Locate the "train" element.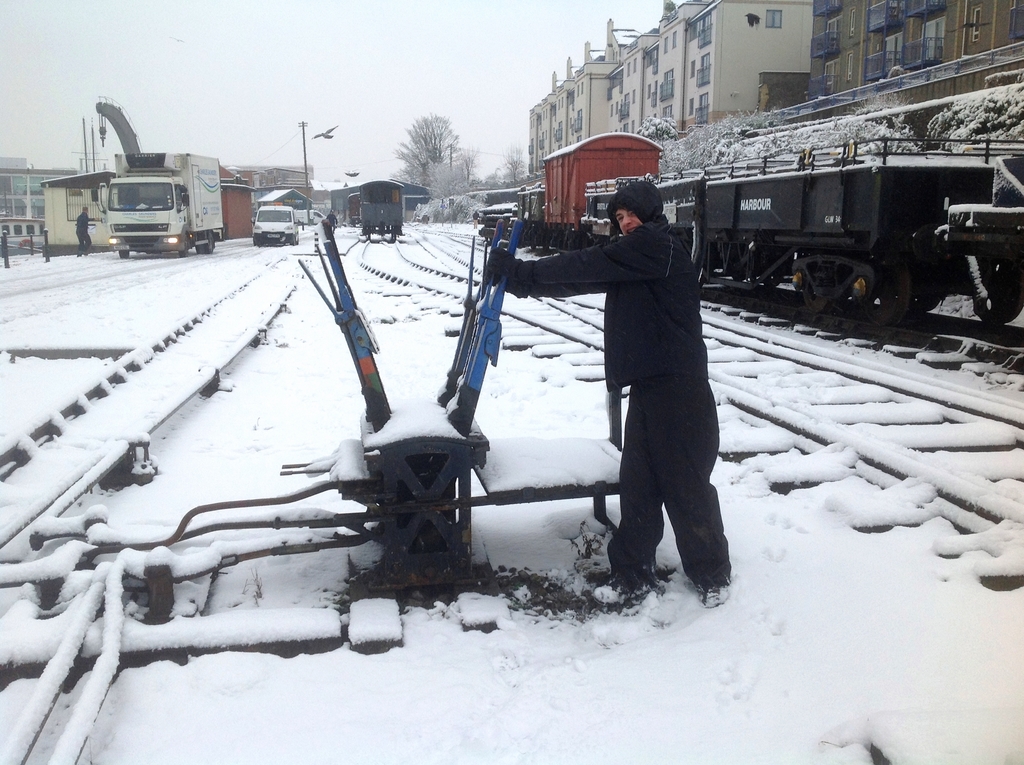
Element bbox: (x1=360, y1=179, x2=404, y2=239).
